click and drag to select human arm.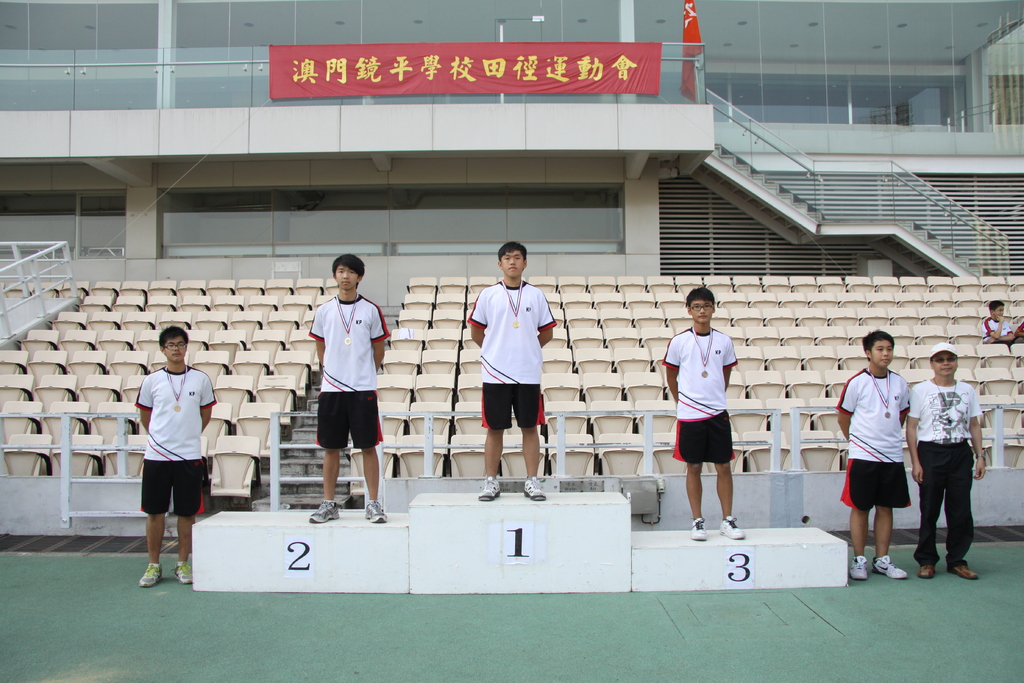
Selection: BBox(465, 290, 488, 344).
